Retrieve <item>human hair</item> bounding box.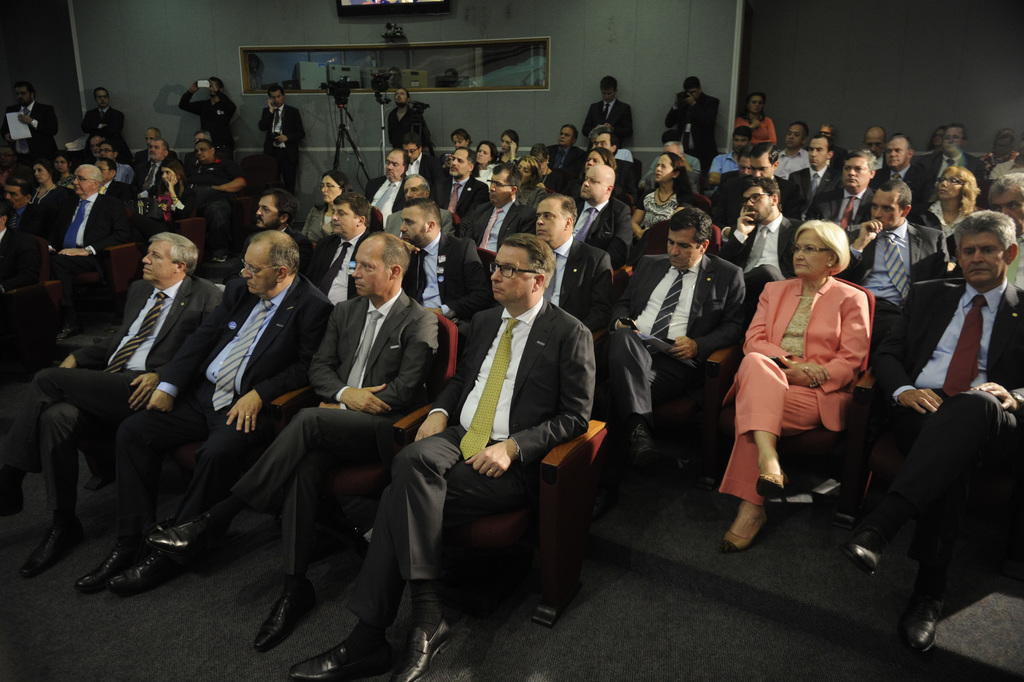
Bounding box: rect(501, 231, 557, 287).
